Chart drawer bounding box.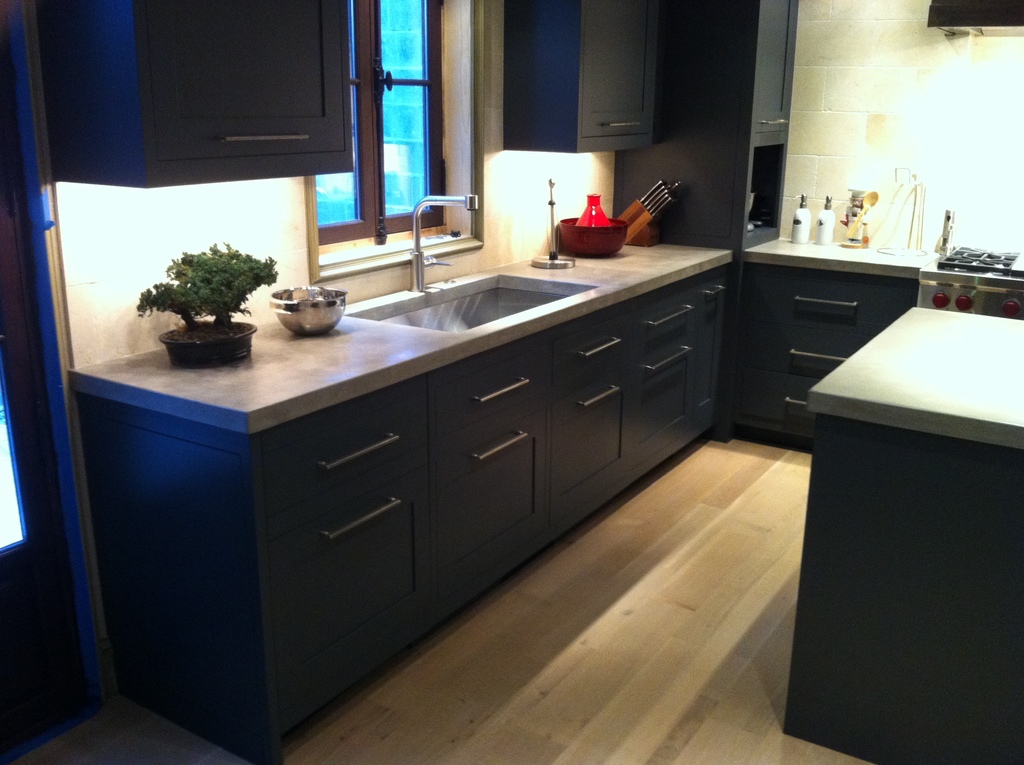
Charted: (left=726, top=368, right=814, bottom=426).
